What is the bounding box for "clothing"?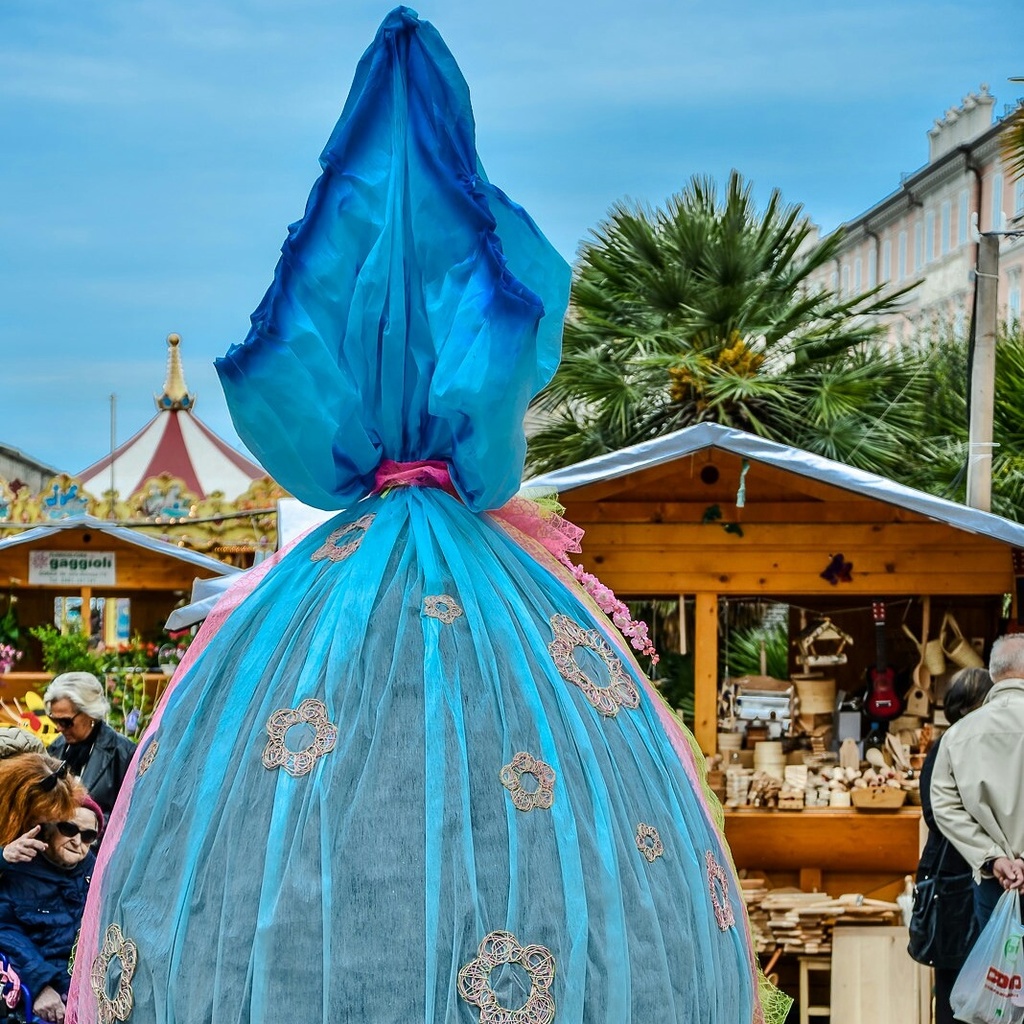
<bbox>6, 840, 102, 1015</bbox>.
